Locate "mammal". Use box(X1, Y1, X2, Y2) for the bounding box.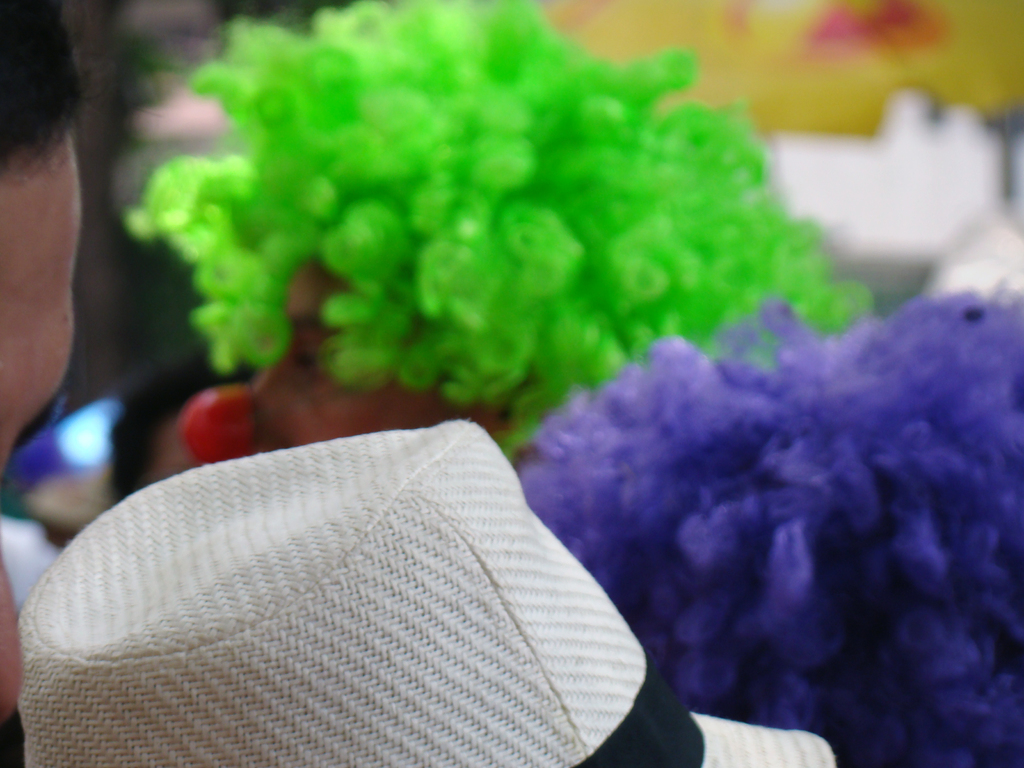
box(127, 0, 882, 472).
